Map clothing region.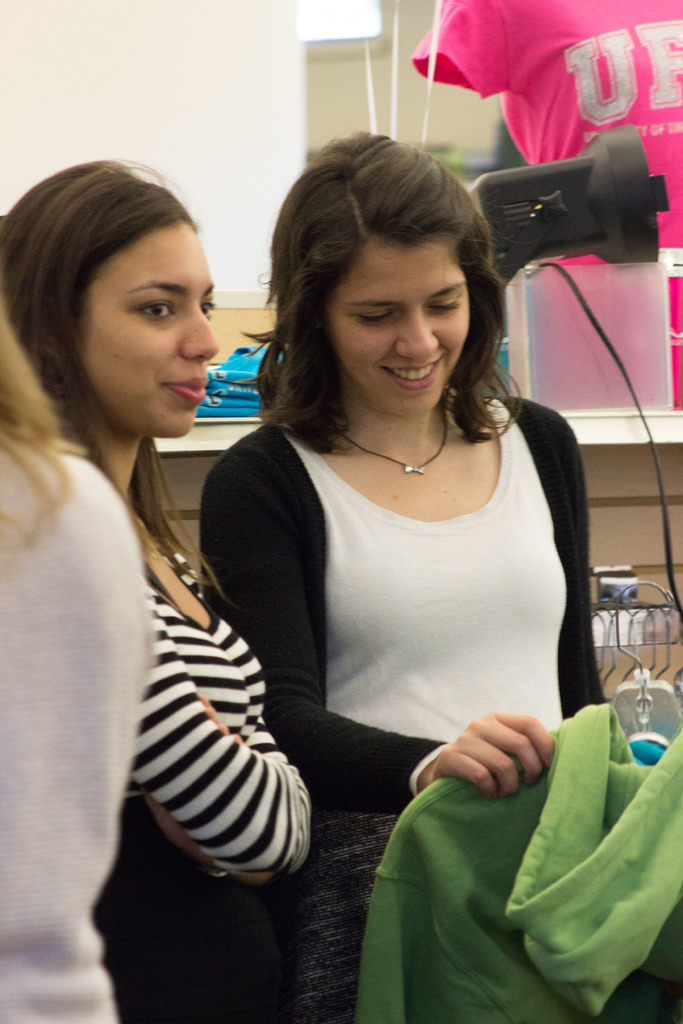
Mapped to x1=0 y1=442 x2=144 y2=1023.
